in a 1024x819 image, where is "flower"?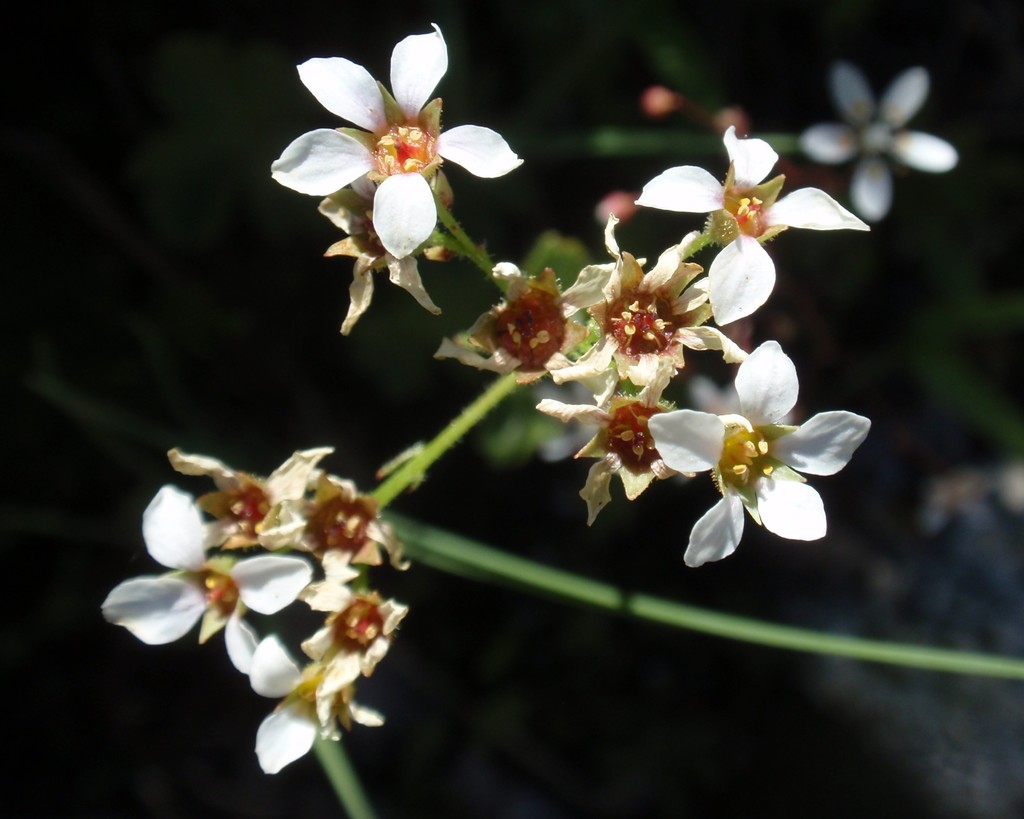
[172, 445, 333, 552].
